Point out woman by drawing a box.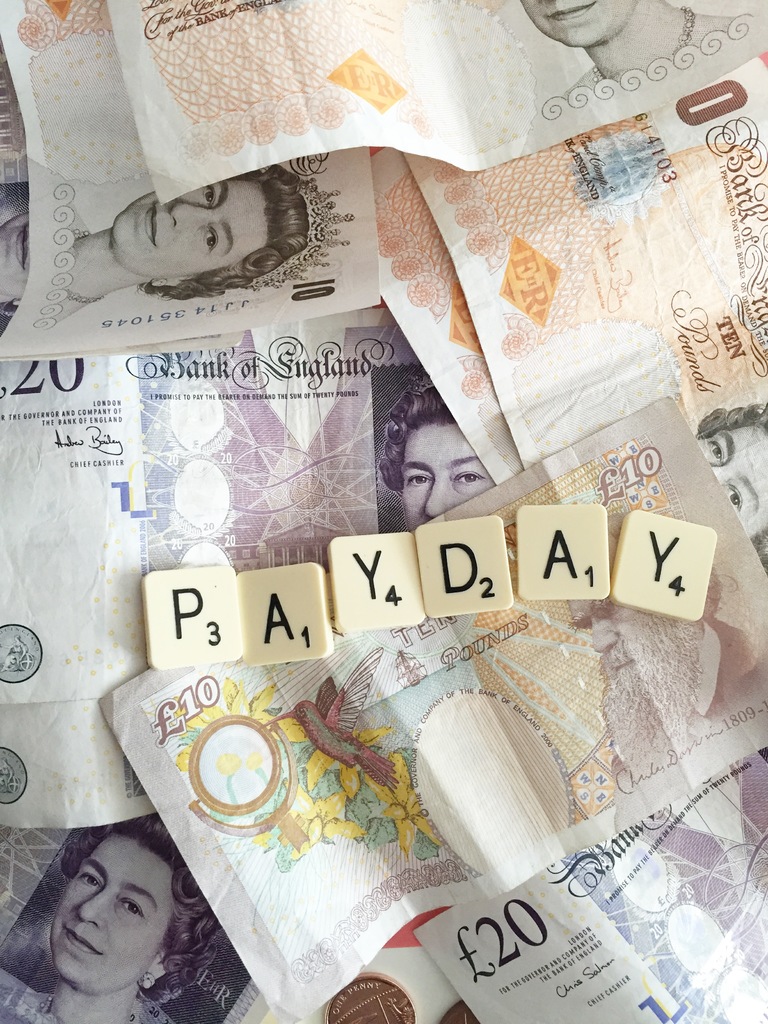
left=697, top=402, right=767, bottom=577.
